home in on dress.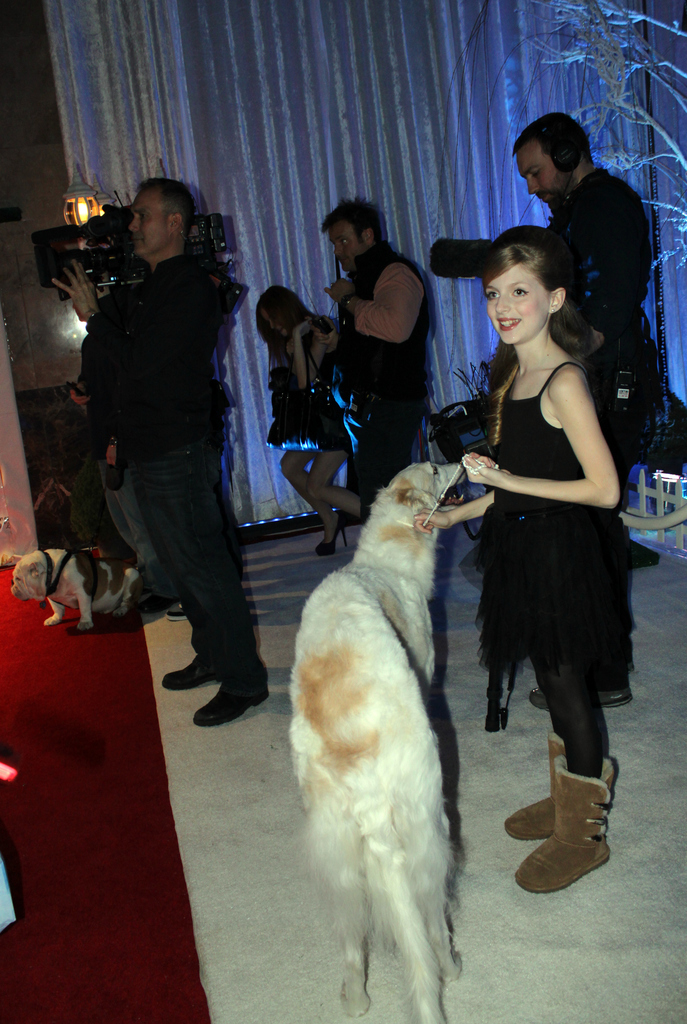
Homed in at crop(458, 361, 633, 730).
